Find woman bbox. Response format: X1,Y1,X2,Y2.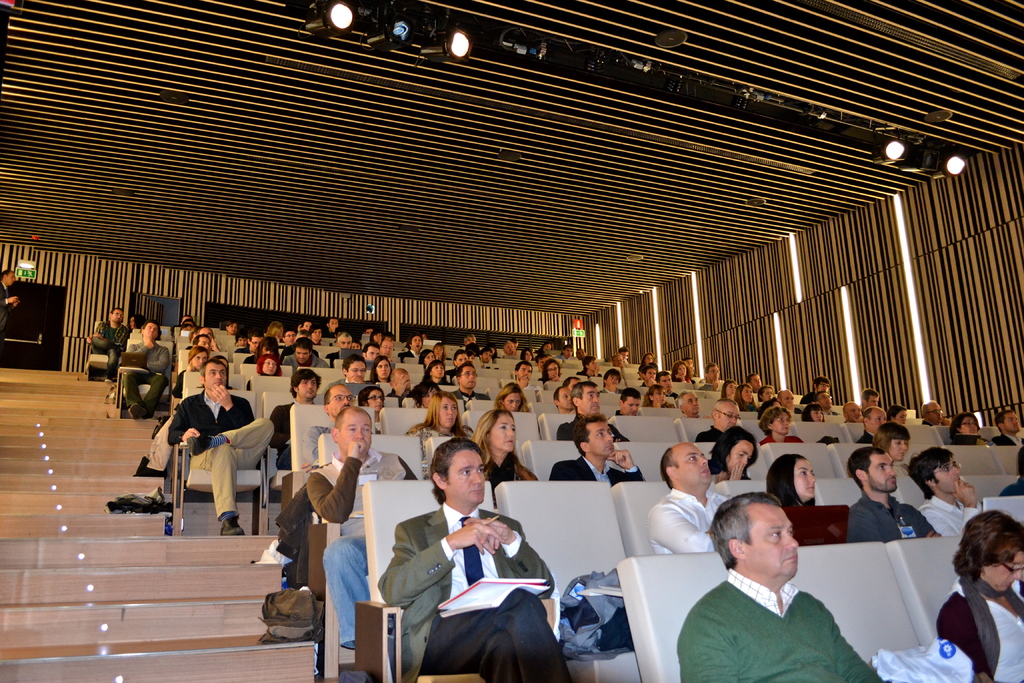
675,362,689,383.
